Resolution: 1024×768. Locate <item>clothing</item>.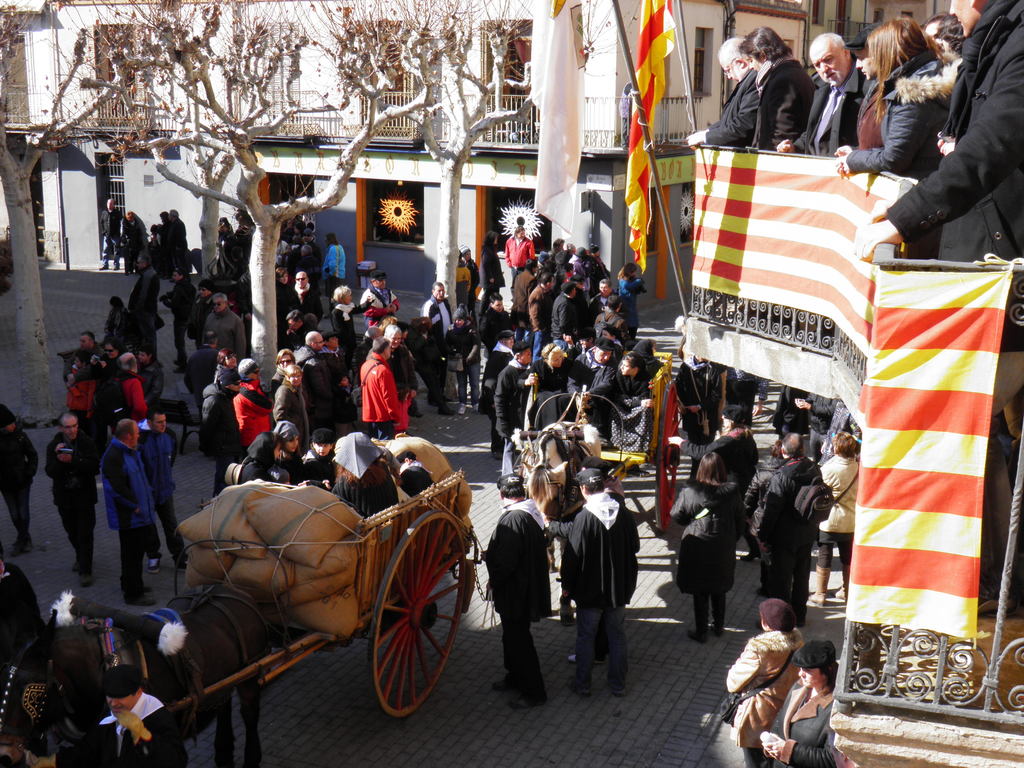
(x1=705, y1=70, x2=762, y2=147).
